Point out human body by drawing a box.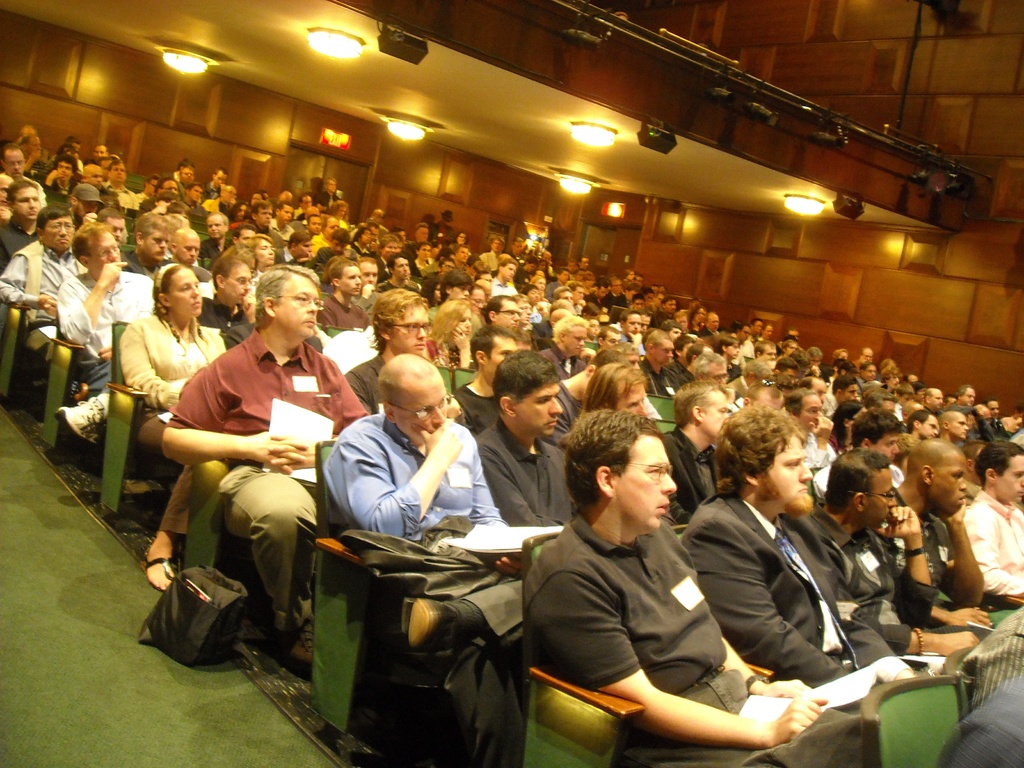
select_region(95, 161, 138, 214).
